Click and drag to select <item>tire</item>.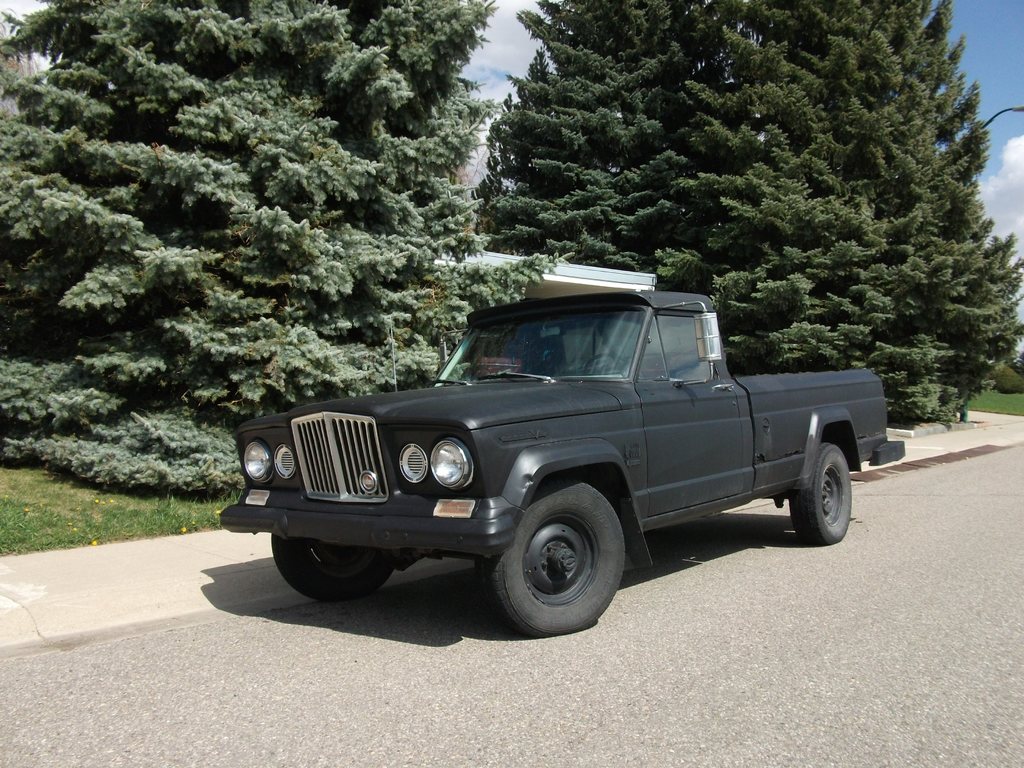
Selection: 271,532,390,598.
